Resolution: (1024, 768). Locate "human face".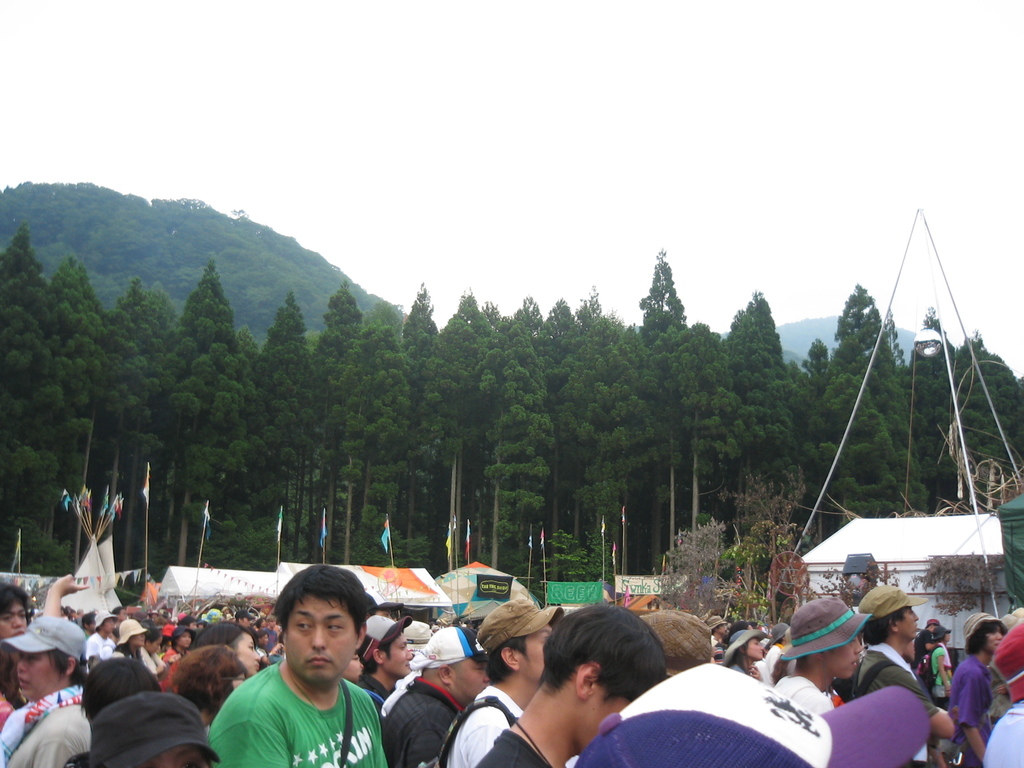
bbox(285, 596, 355, 683).
